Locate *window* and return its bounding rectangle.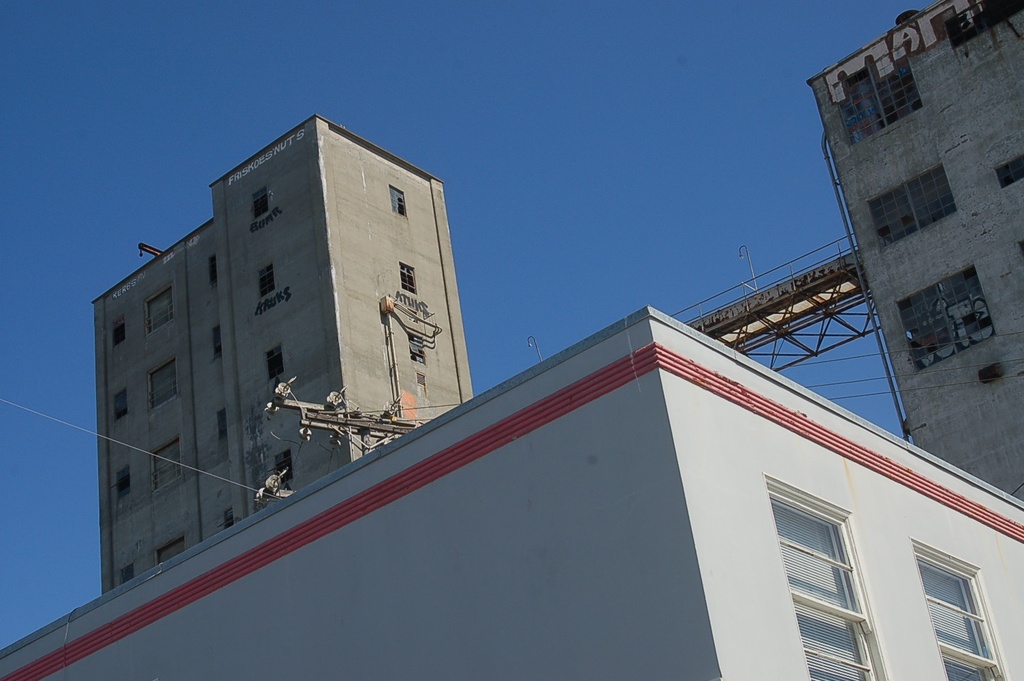
148 360 177 411.
